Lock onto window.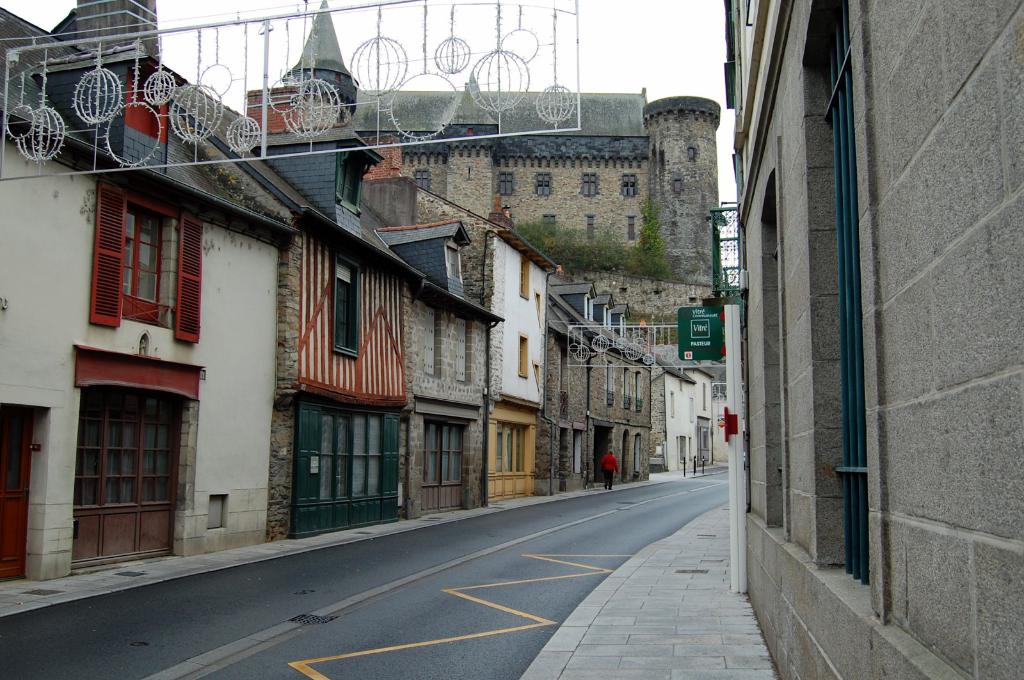
Locked: detection(83, 184, 204, 340).
